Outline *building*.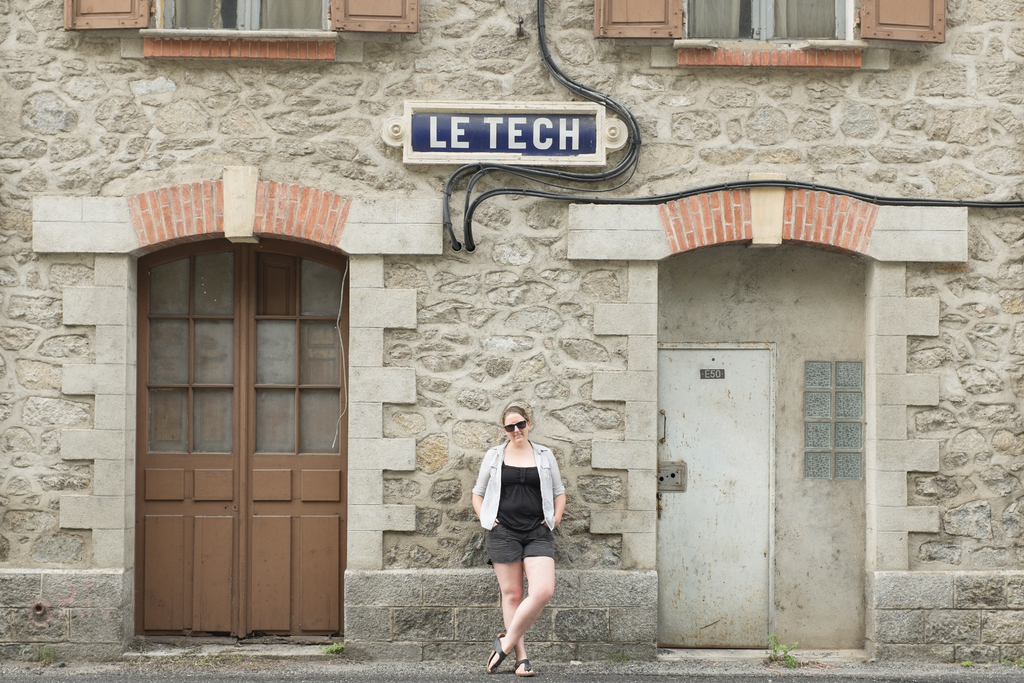
Outline: l=0, t=0, r=1023, b=682.
